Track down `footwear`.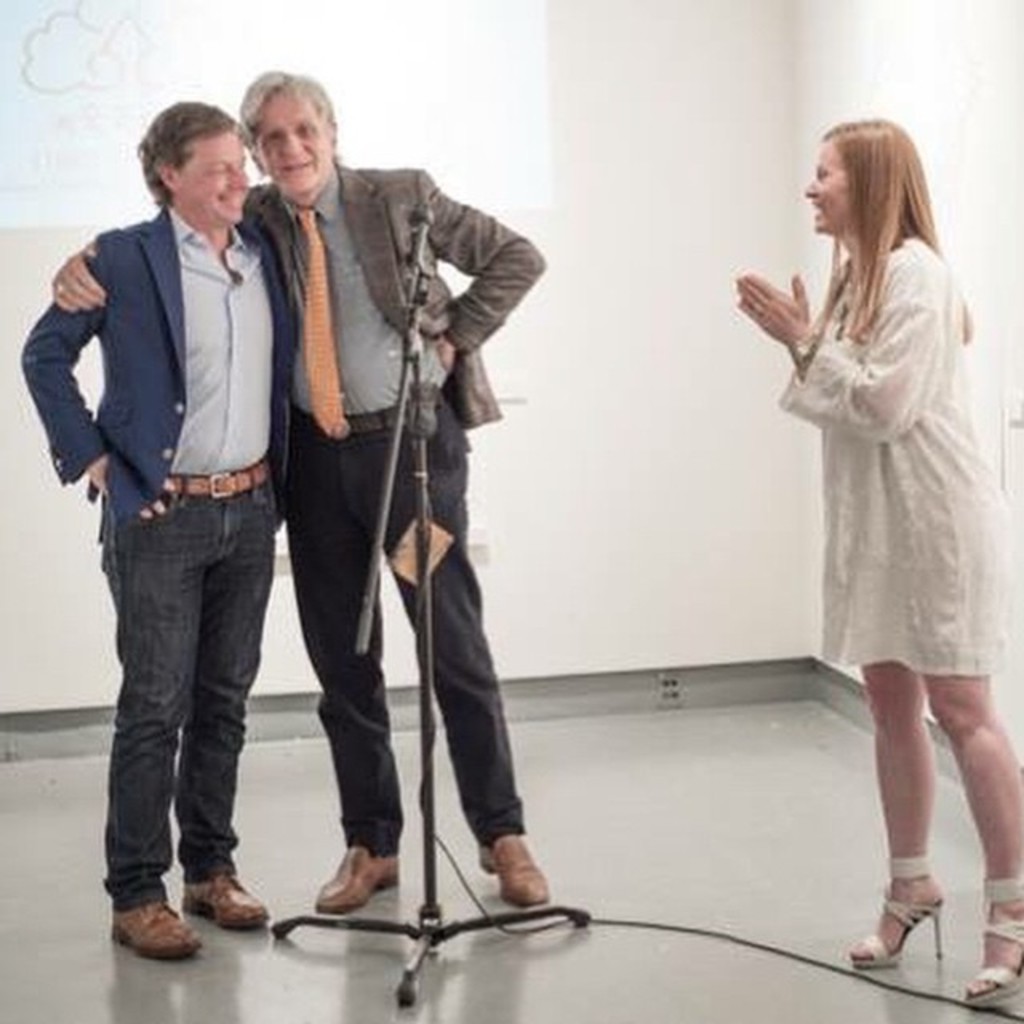
Tracked to {"left": 475, "top": 832, "right": 550, "bottom": 909}.
